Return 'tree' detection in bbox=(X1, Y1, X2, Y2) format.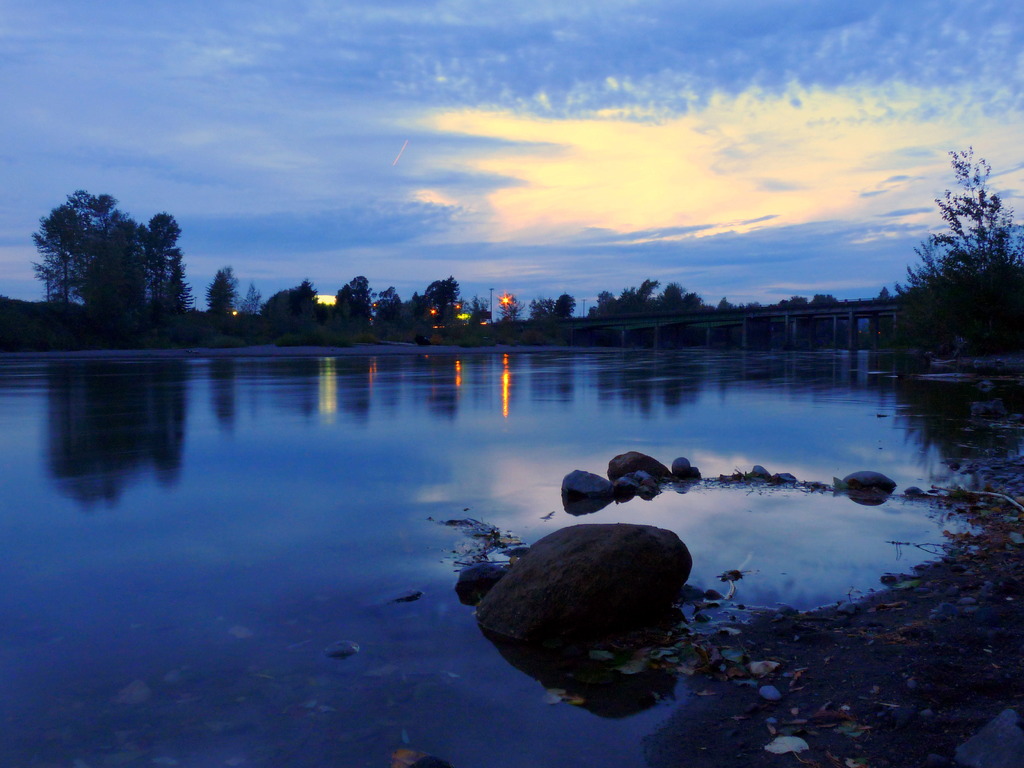
bbox=(588, 278, 658, 324).
